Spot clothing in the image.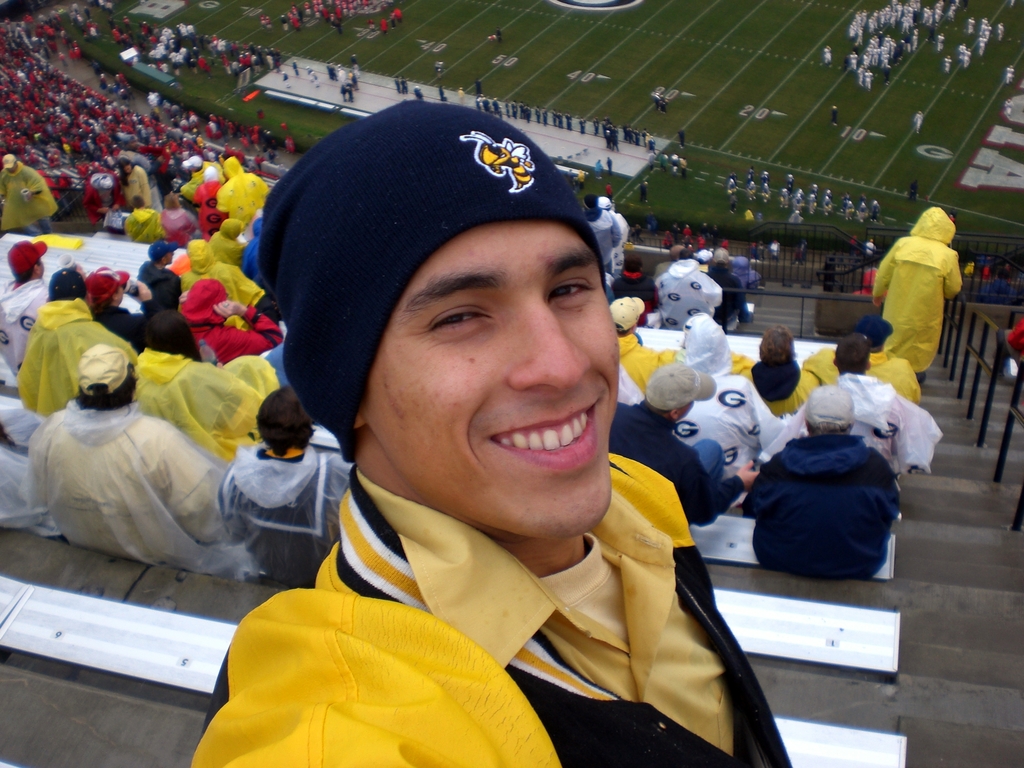
clothing found at bbox=(801, 348, 926, 409).
